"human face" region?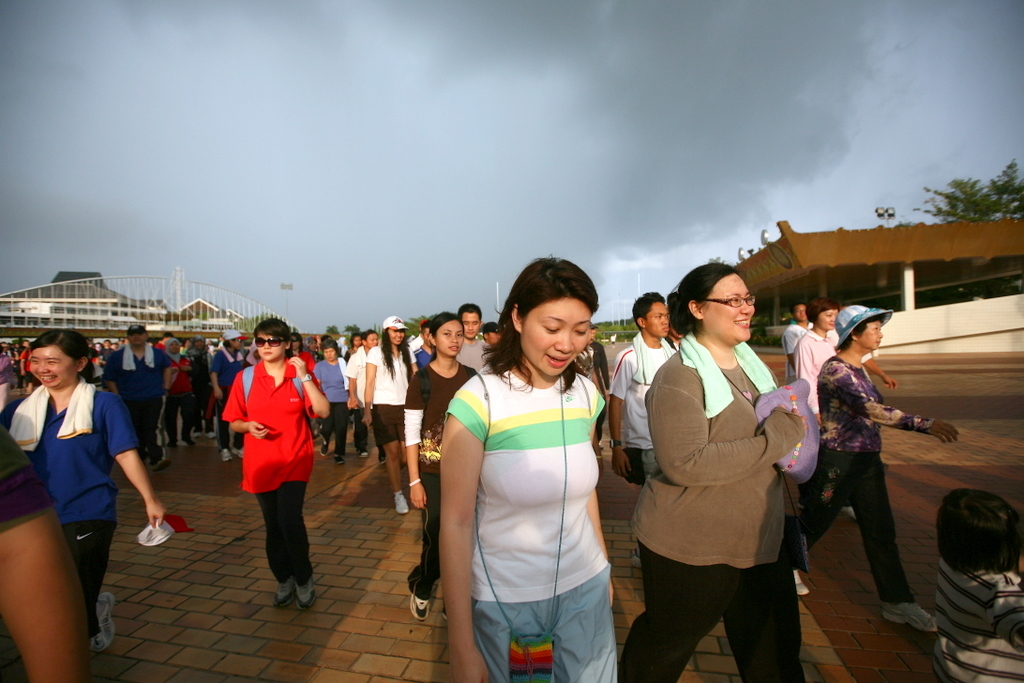
{"x1": 521, "y1": 296, "x2": 590, "y2": 373}
